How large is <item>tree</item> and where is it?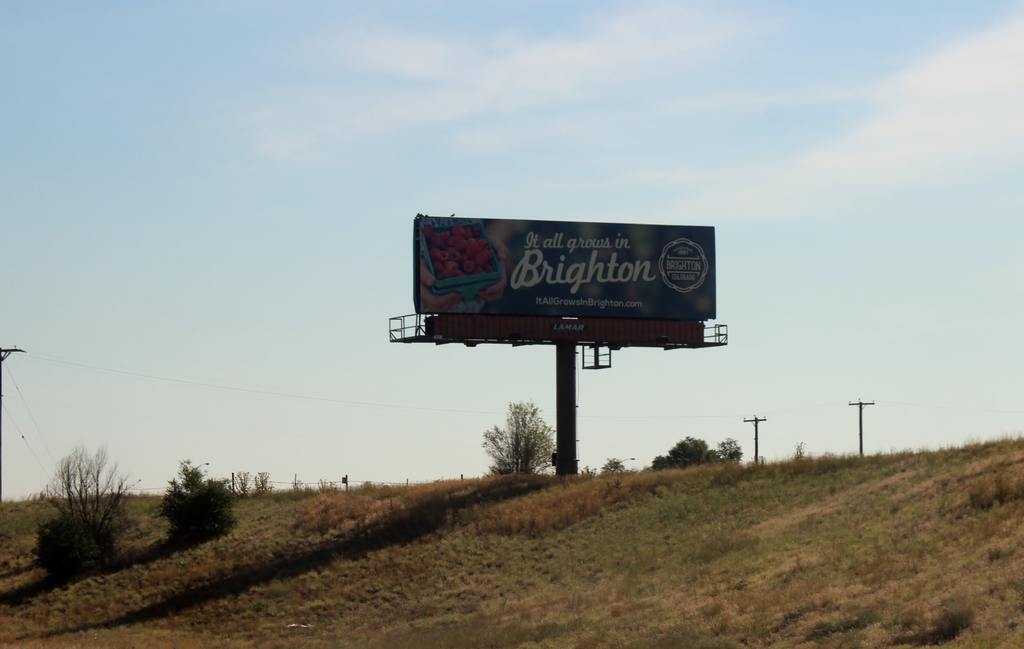
Bounding box: {"x1": 484, "y1": 402, "x2": 557, "y2": 476}.
